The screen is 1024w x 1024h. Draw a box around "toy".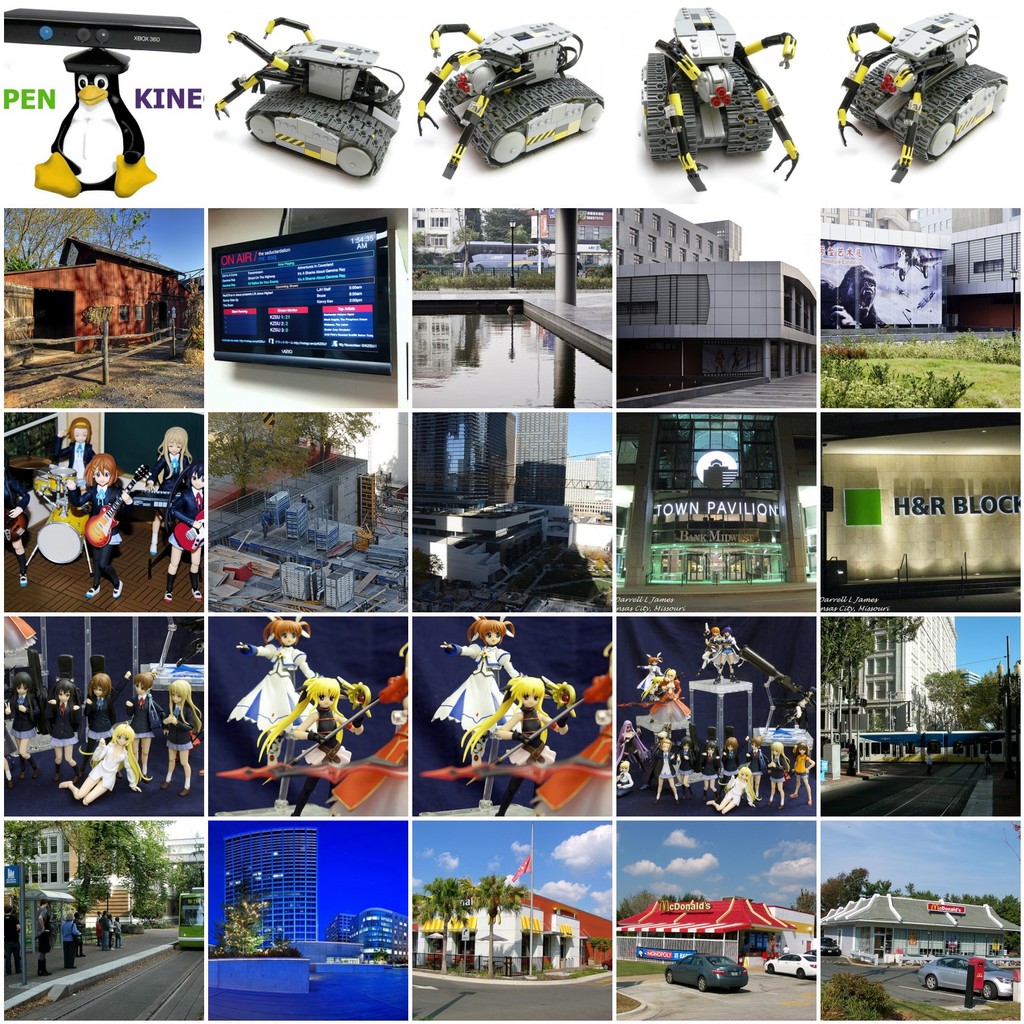
214/14/403/179.
